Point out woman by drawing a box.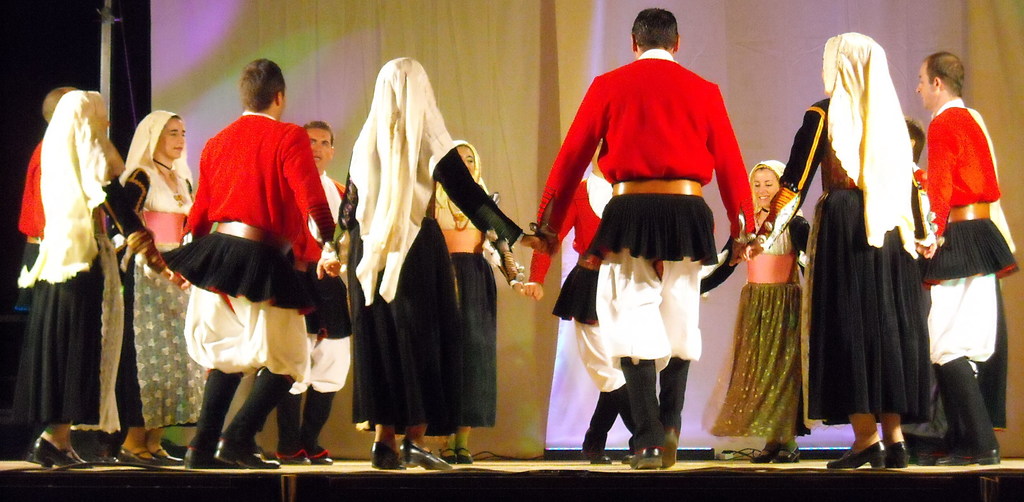
box=[433, 137, 533, 444].
